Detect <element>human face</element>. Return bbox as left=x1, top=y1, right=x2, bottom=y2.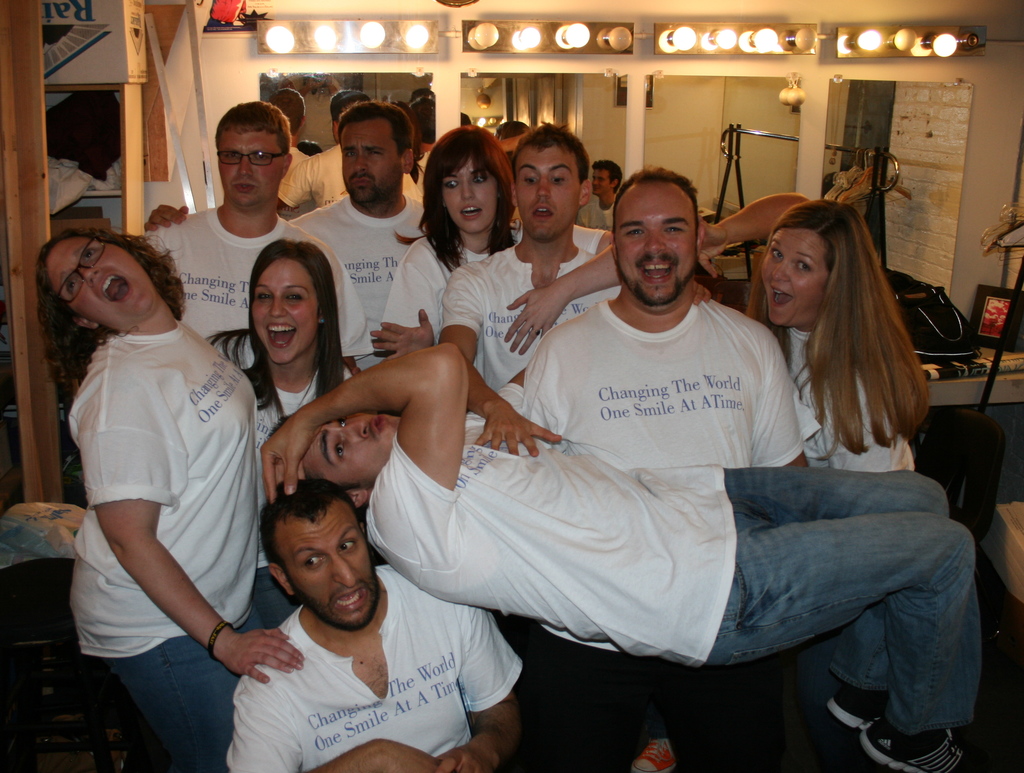
left=439, top=159, right=500, bottom=235.
